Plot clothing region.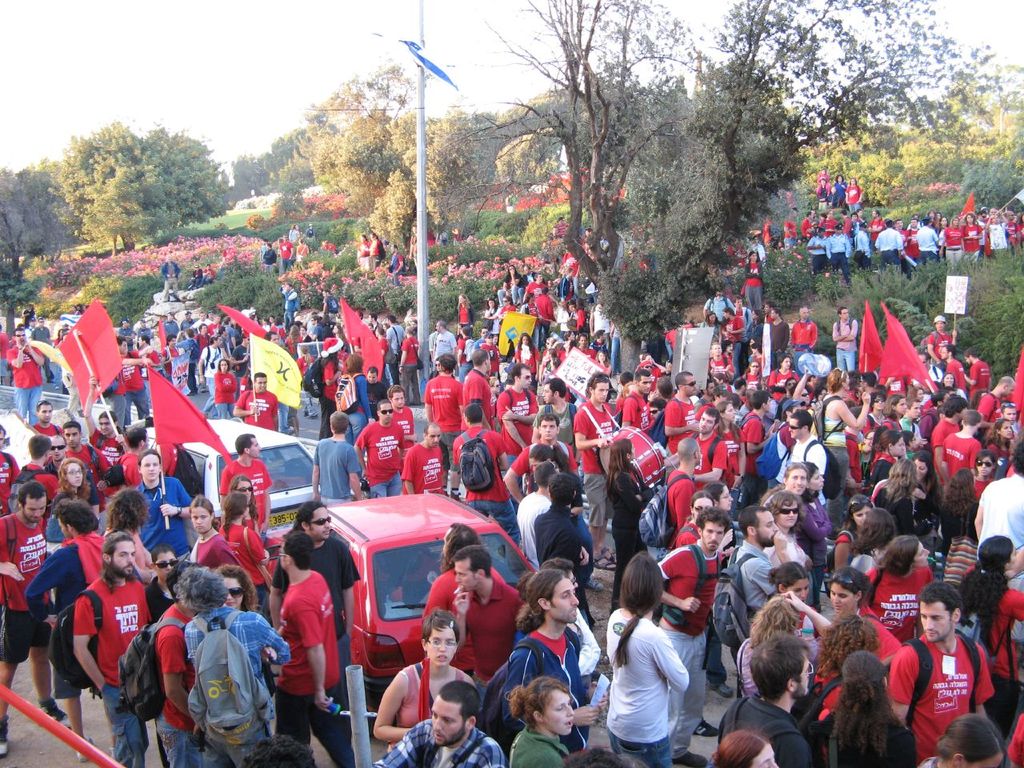
Plotted at detection(354, 237, 372, 273).
